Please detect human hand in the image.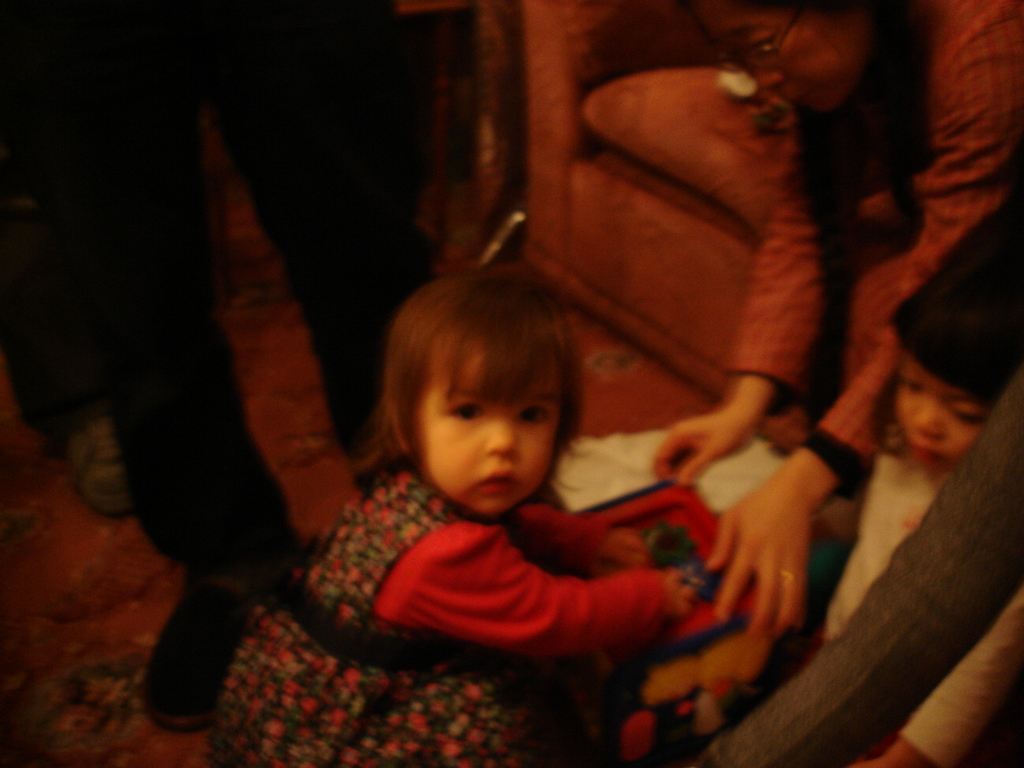
detection(851, 751, 913, 767).
